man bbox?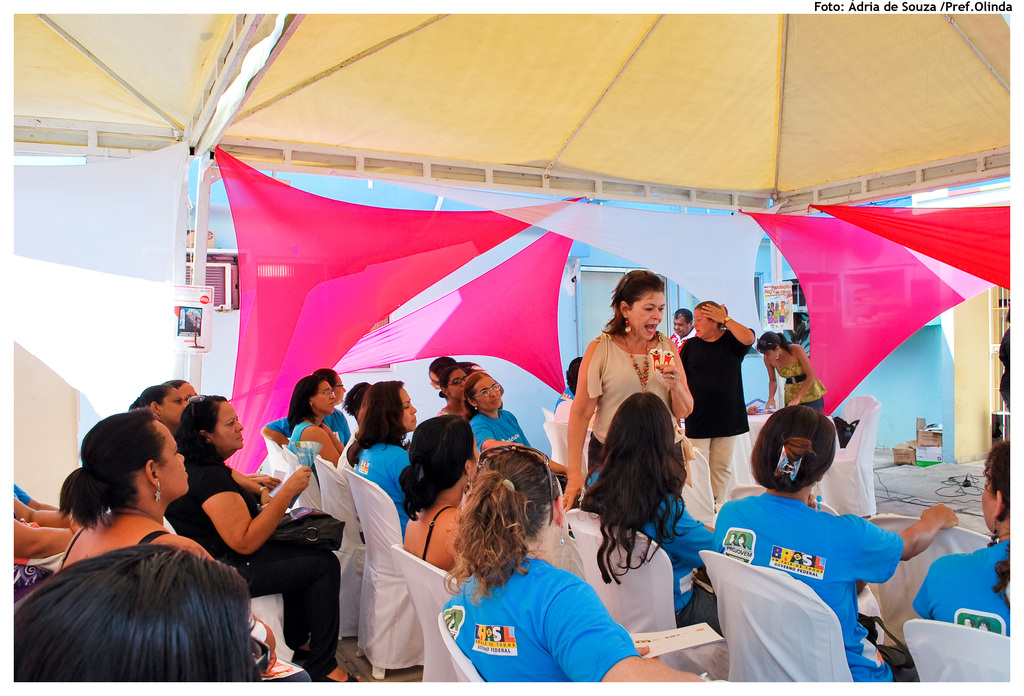
666,305,701,354
